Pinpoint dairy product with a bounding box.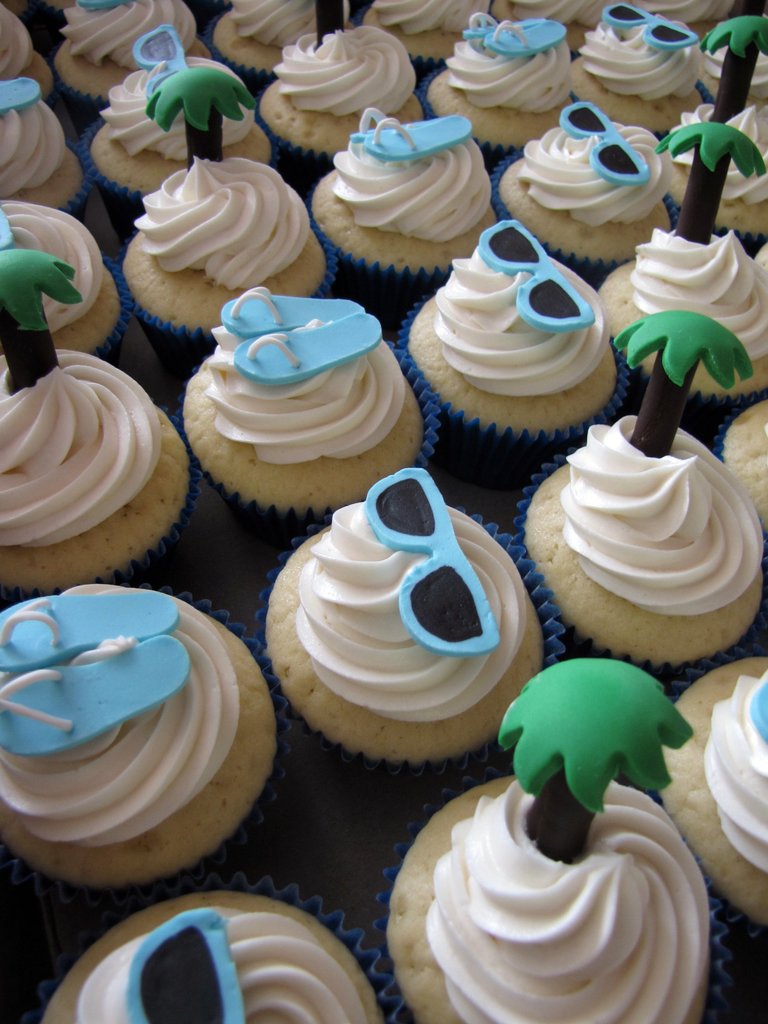
Rect(327, 106, 493, 241).
